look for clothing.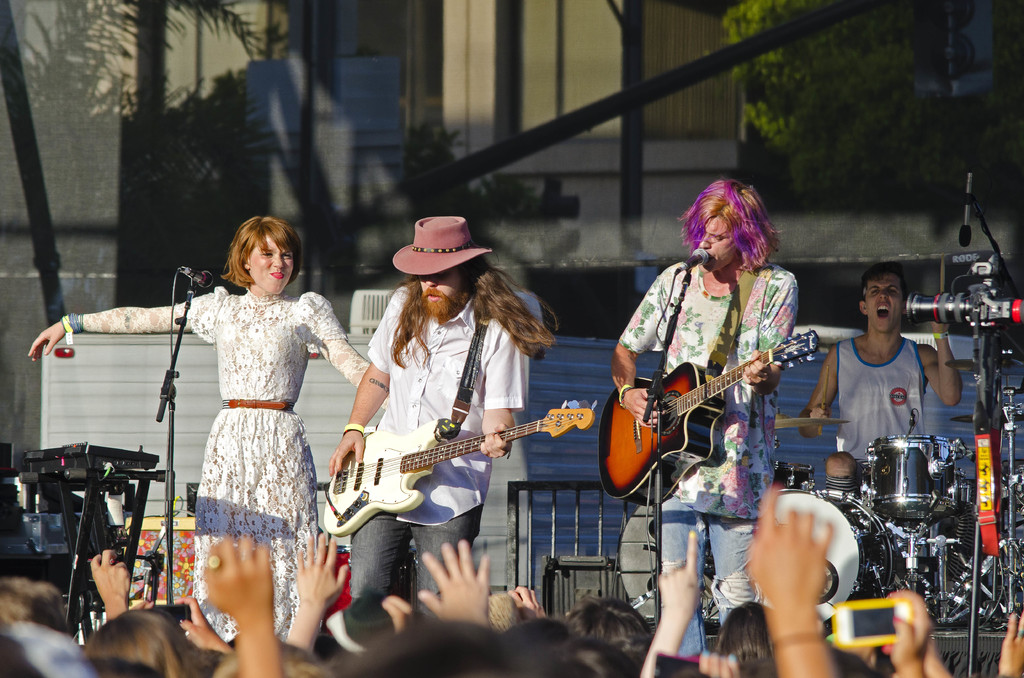
Found: (617,266,793,652).
